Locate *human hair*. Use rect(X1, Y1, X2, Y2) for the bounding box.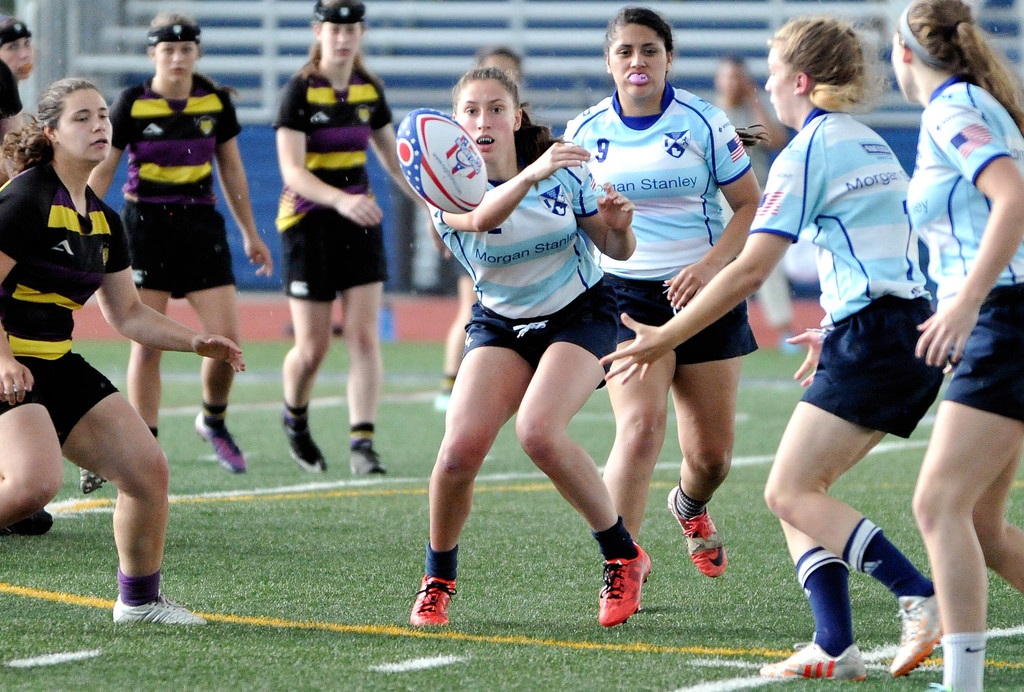
rect(0, 74, 104, 177).
